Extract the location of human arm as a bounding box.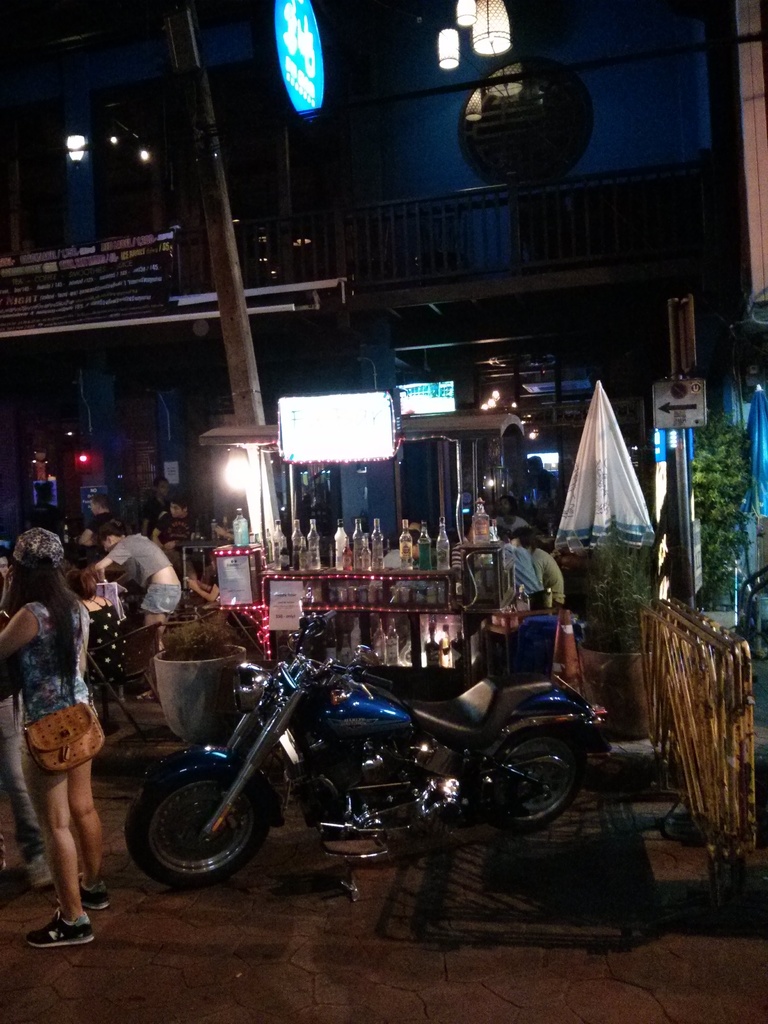
4:605:41:664.
